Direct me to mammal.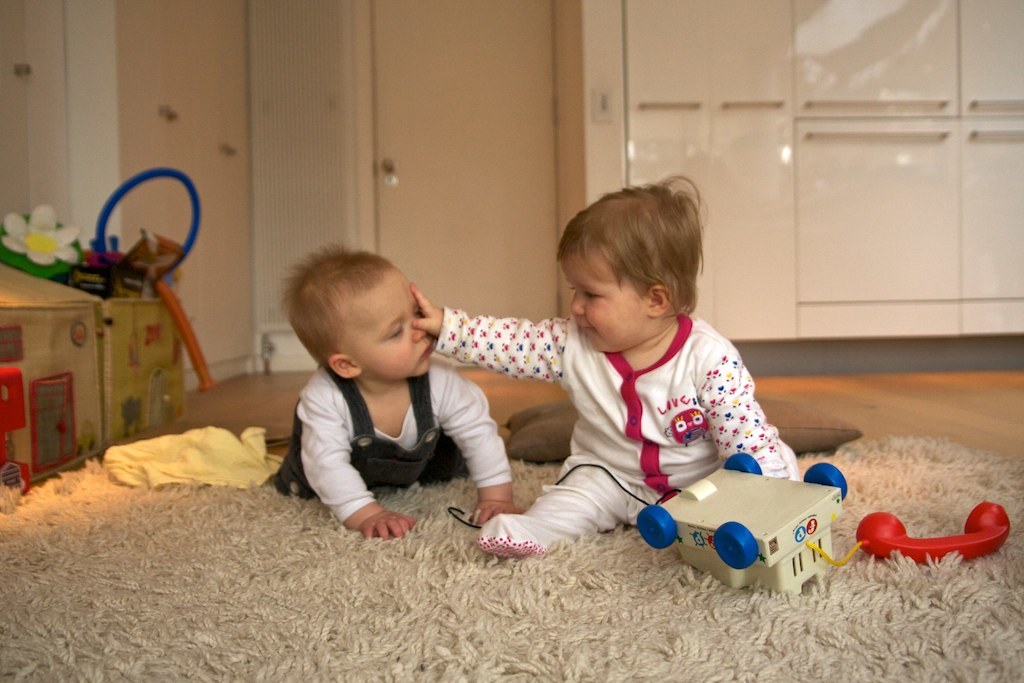
Direction: 259 238 514 541.
